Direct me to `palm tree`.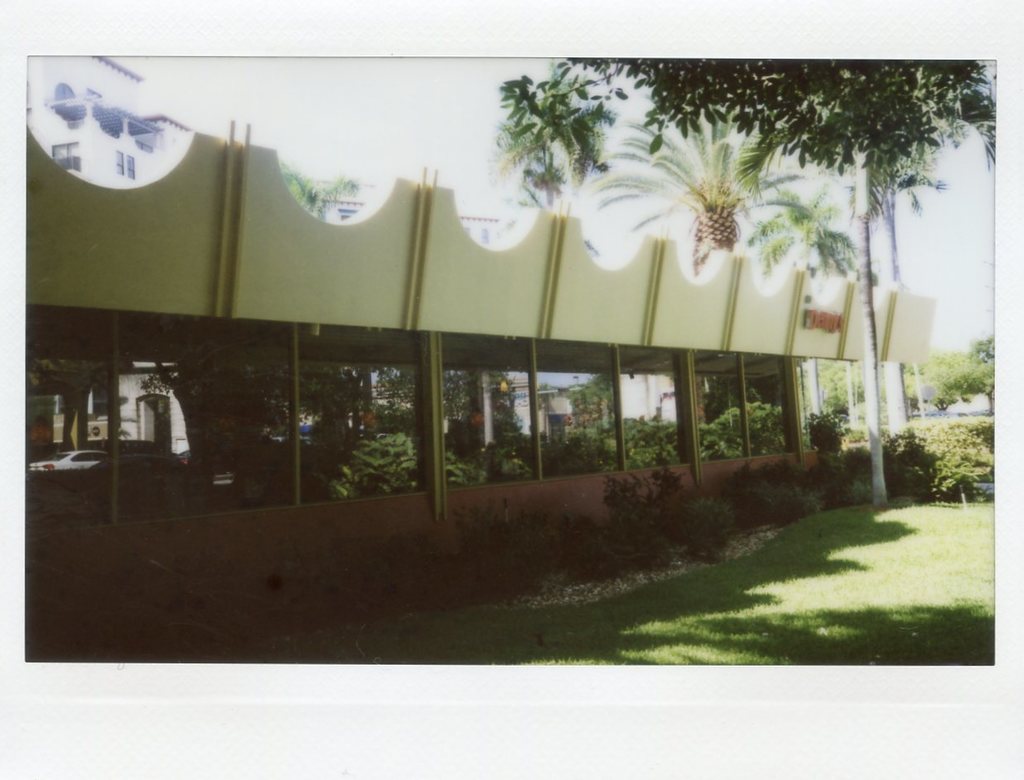
Direction: {"x1": 801, "y1": 192, "x2": 858, "y2": 322}.
